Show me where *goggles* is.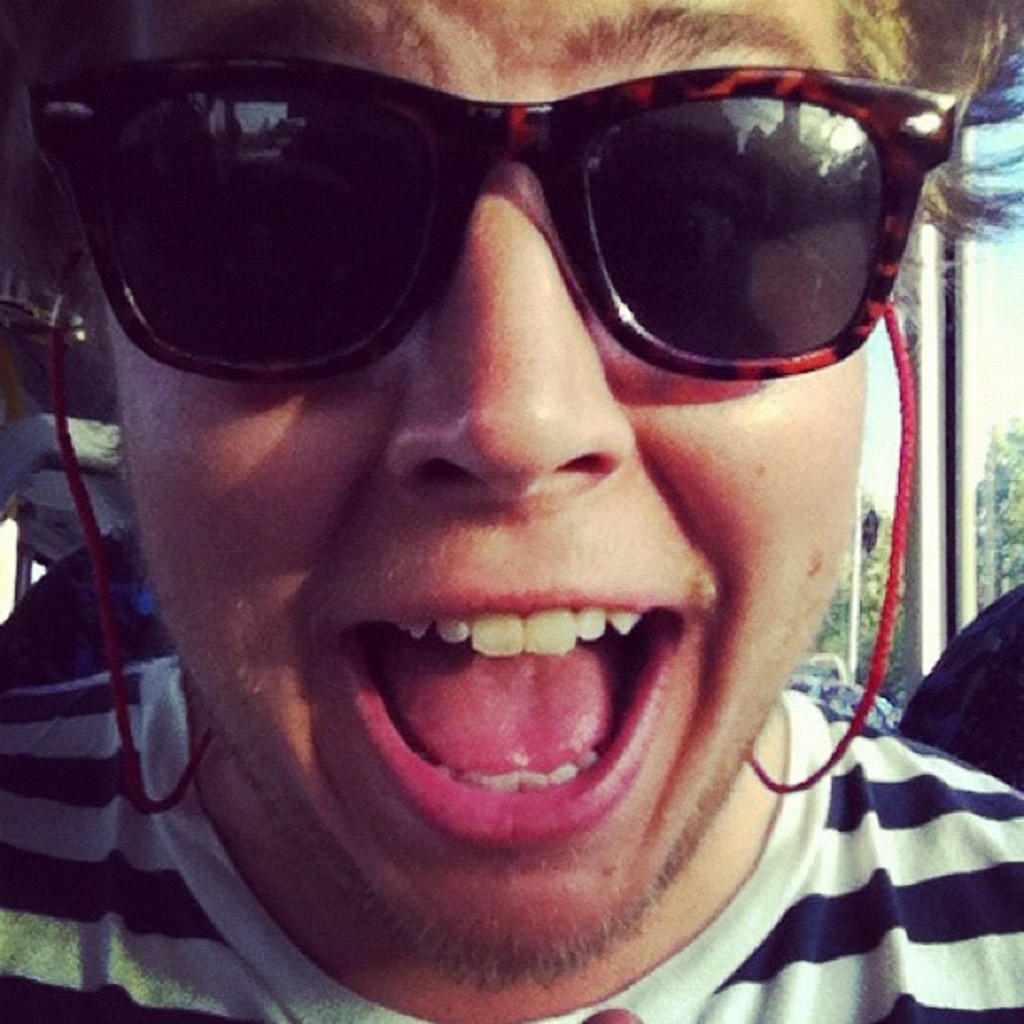
*goggles* is at bbox(40, 49, 979, 428).
